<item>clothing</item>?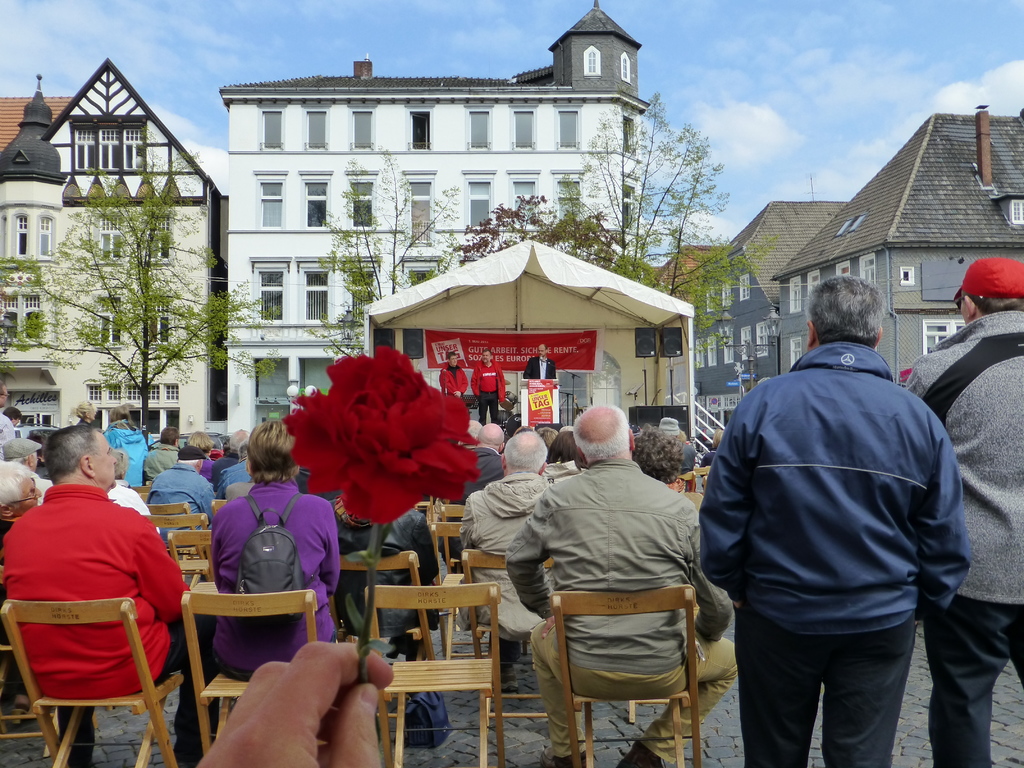
(525,356,556,378)
